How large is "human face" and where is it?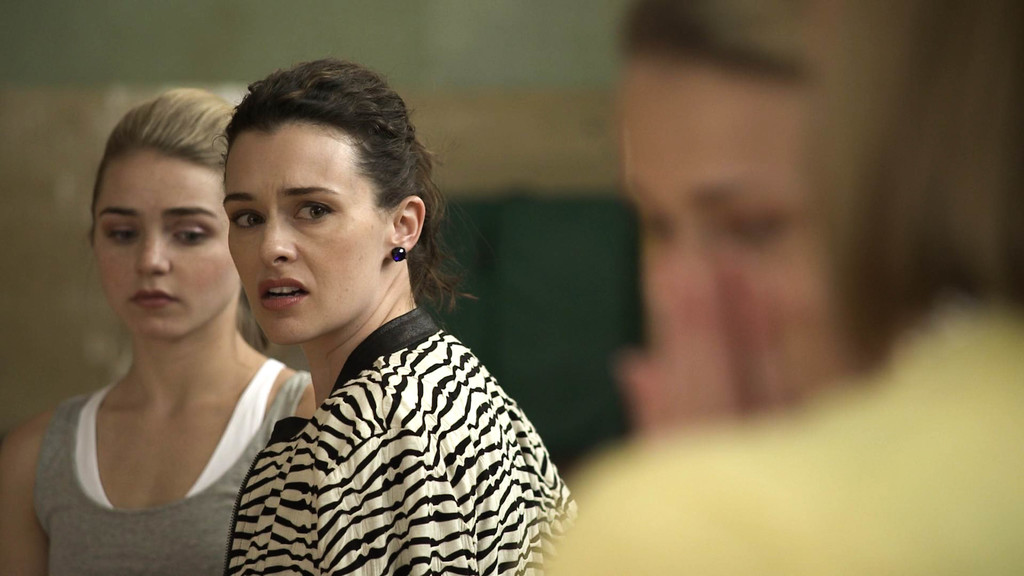
Bounding box: detection(220, 126, 392, 344).
